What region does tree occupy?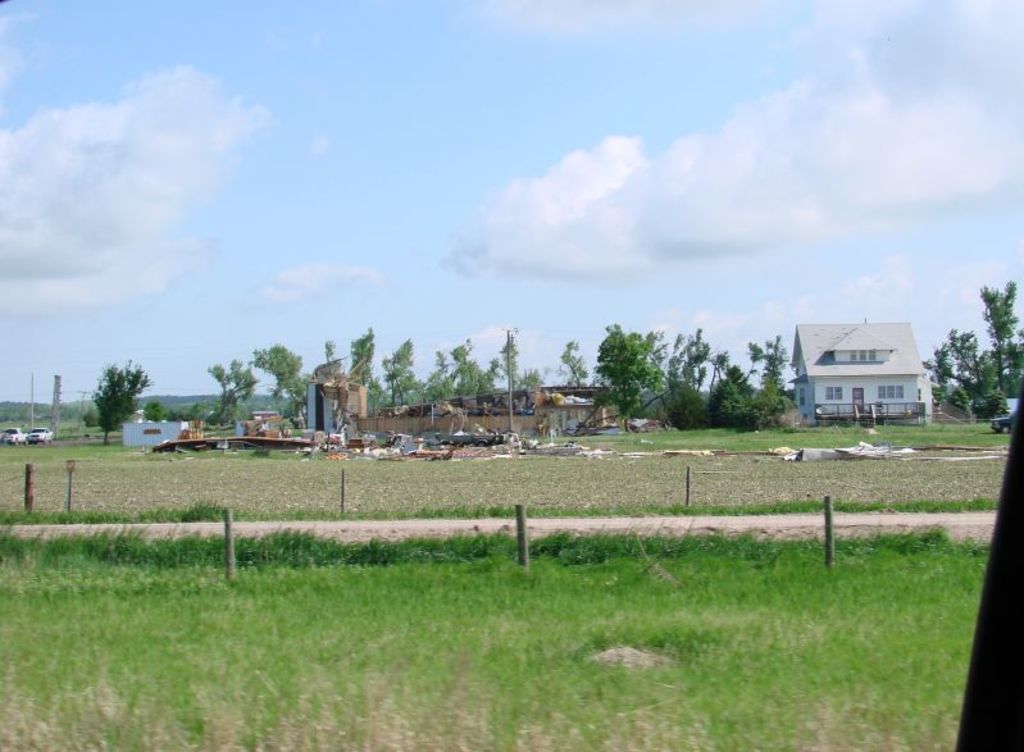
[left=187, top=400, right=211, bottom=423].
